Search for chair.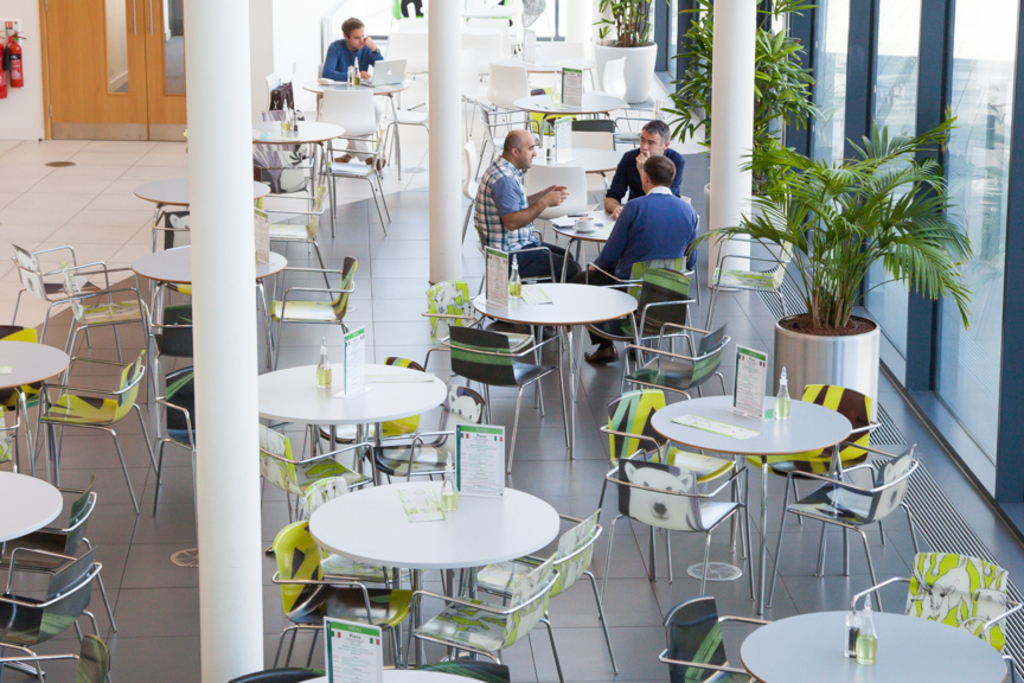
Found at <box>371,382,491,485</box>.
